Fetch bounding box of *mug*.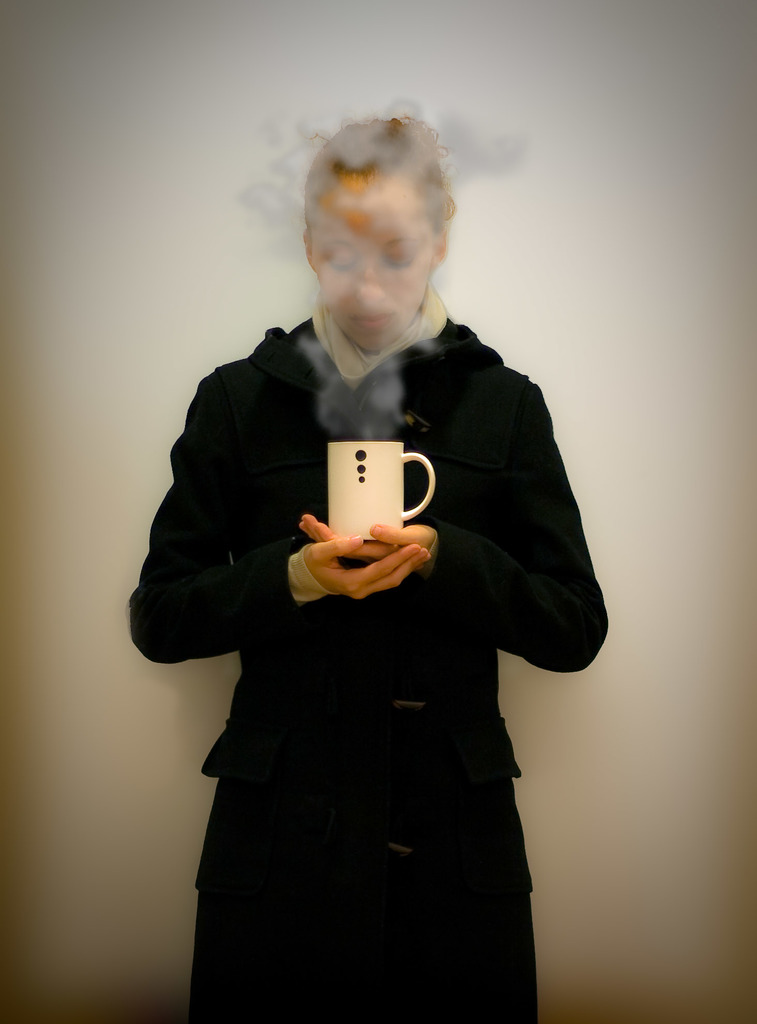
Bbox: {"x1": 328, "y1": 440, "x2": 436, "y2": 543}.
